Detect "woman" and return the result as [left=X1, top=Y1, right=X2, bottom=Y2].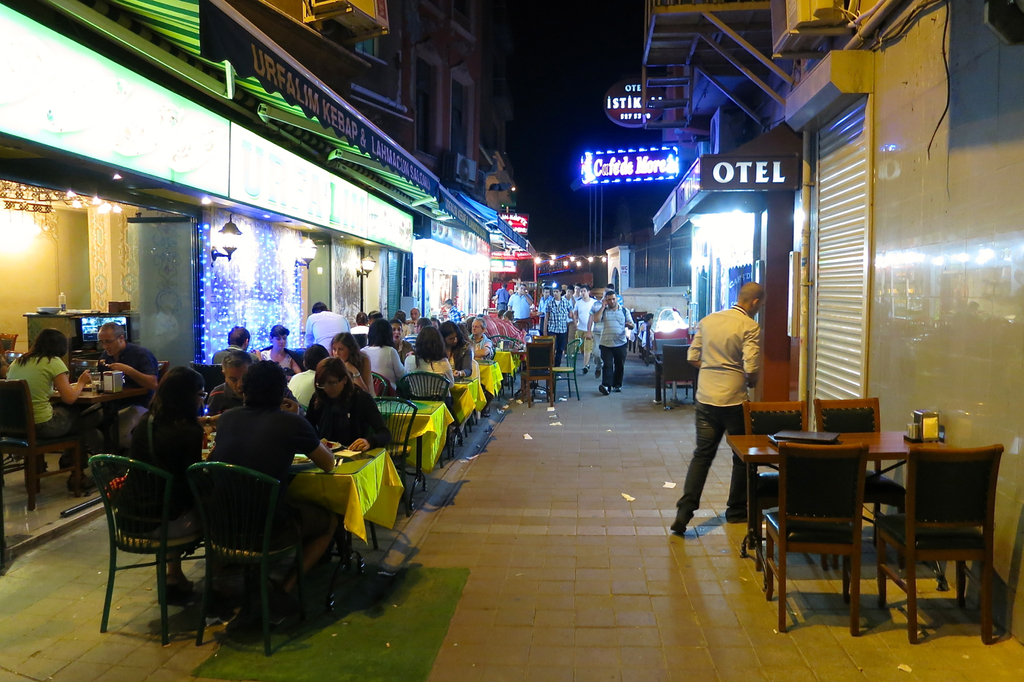
[left=5, top=327, right=98, bottom=494].
